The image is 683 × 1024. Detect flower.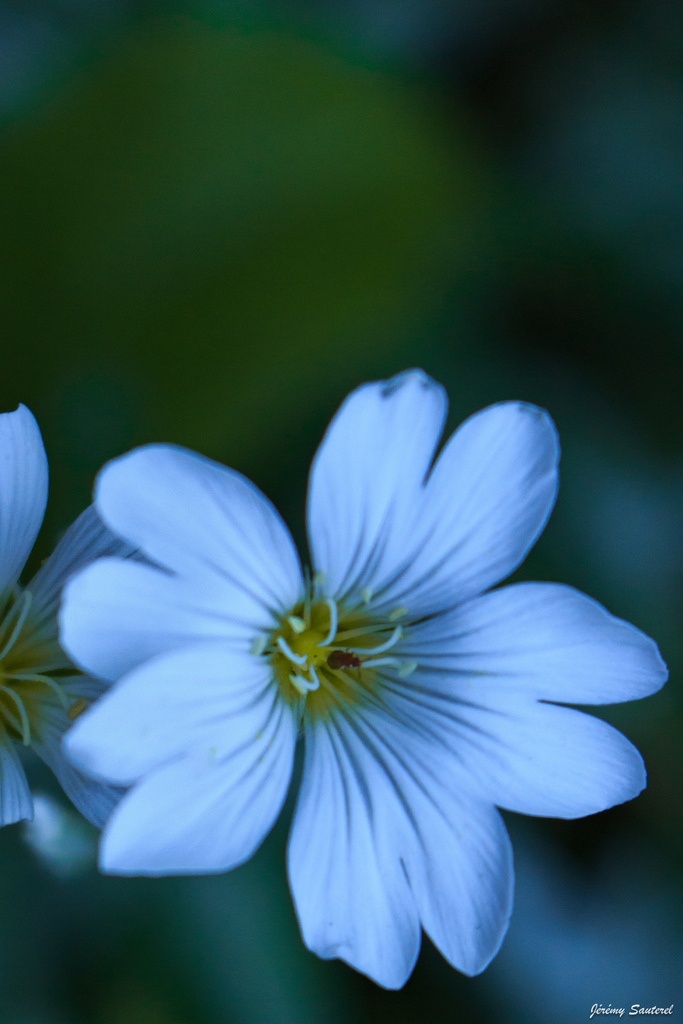
Detection: [0,406,162,840].
